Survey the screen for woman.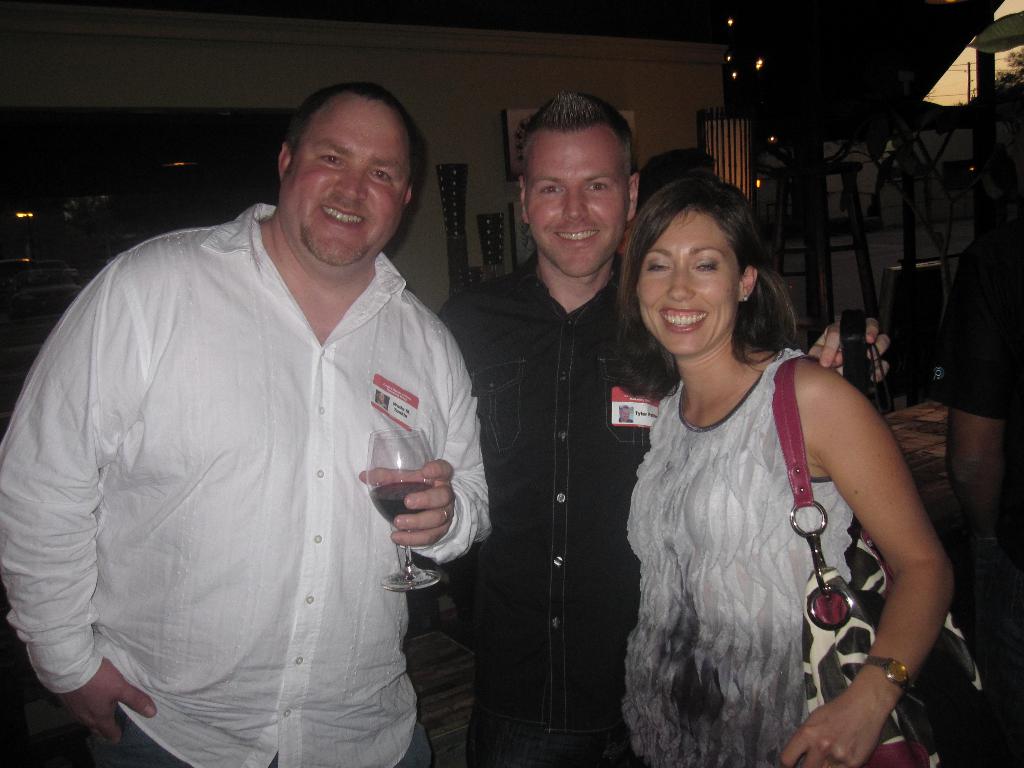
Survey found: region(604, 183, 932, 759).
